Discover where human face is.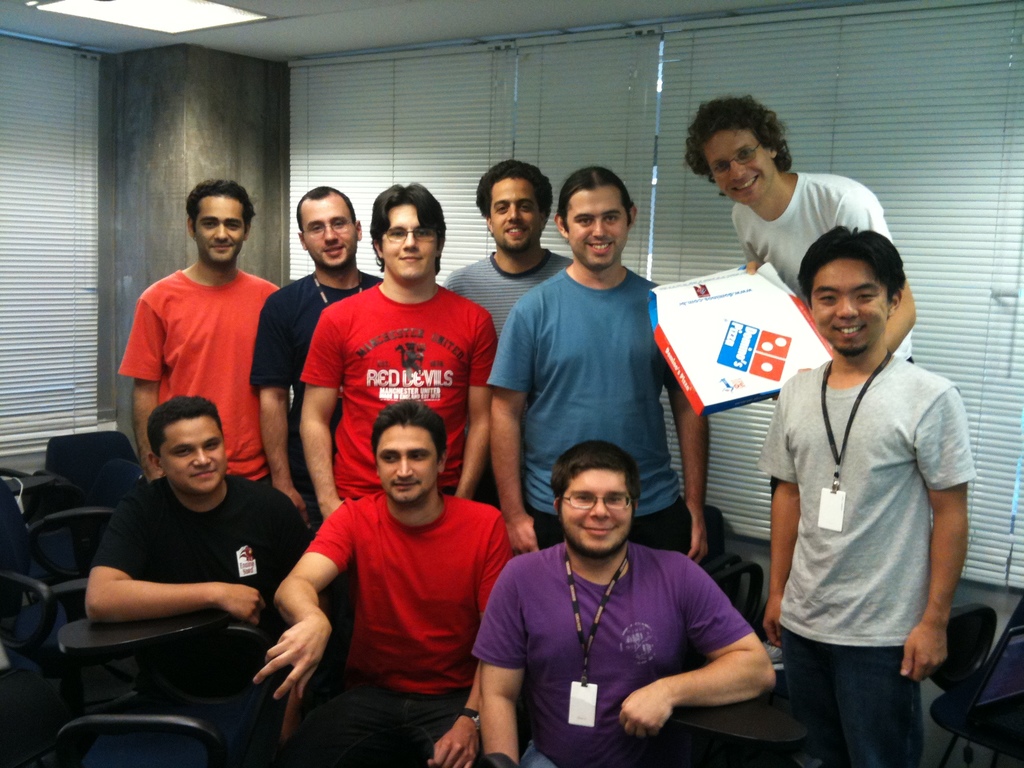
Discovered at [x1=563, y1=187, x2=627, y2=266].
